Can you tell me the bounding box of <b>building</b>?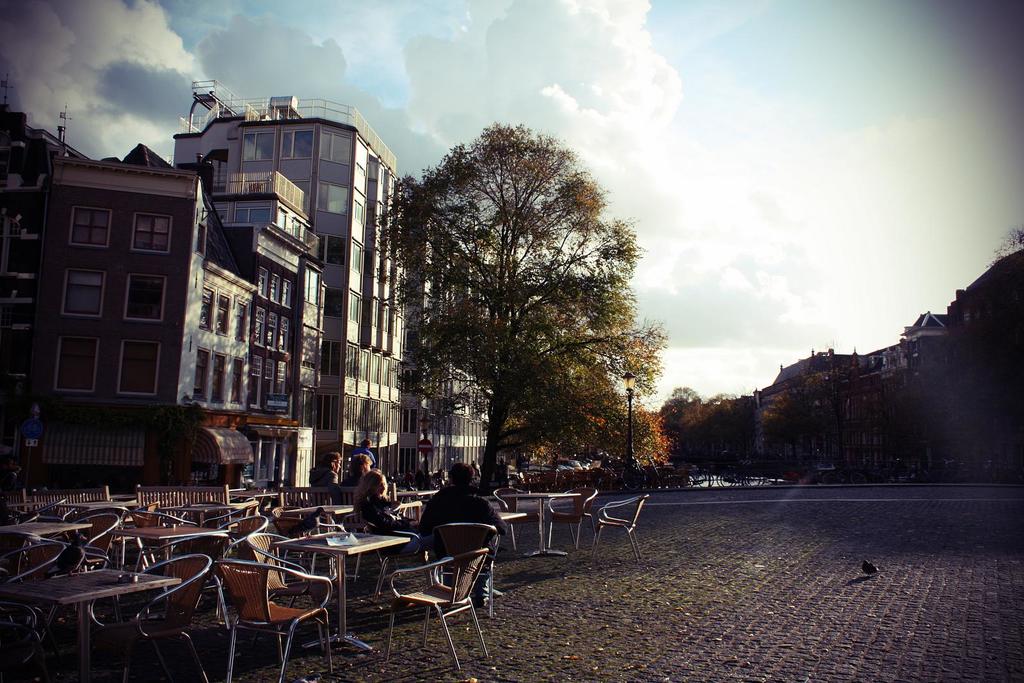
box(754, 315, 951, 474).
